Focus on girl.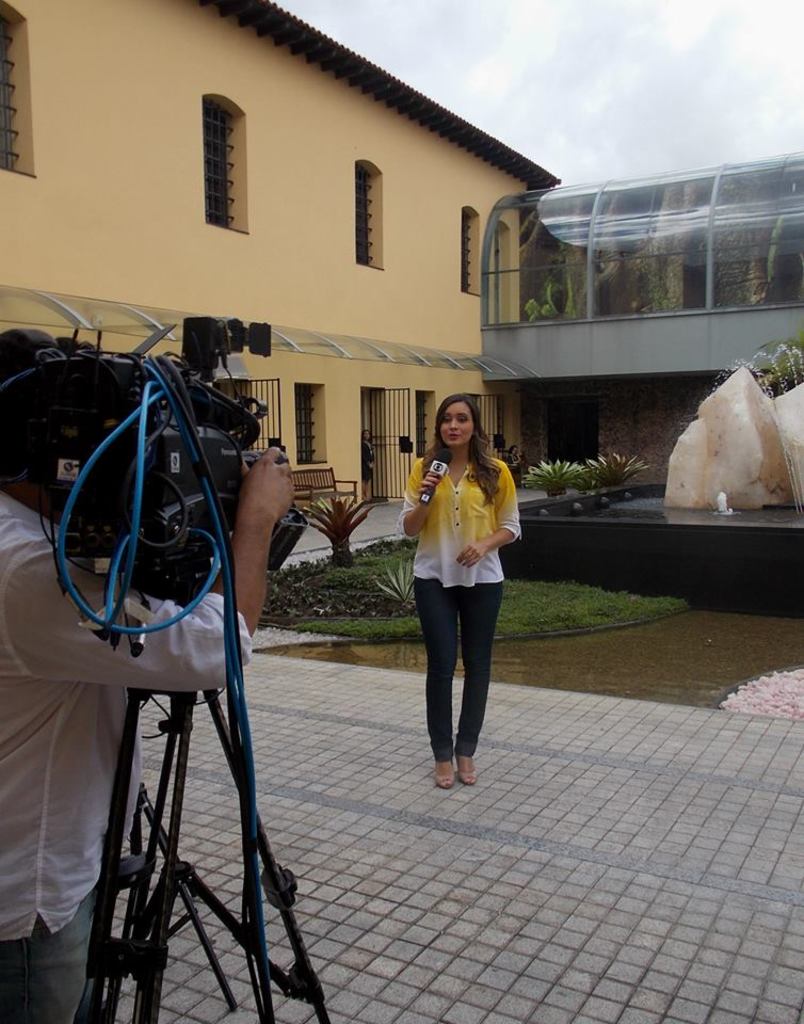
Focused at detection(400, 398, 521, 791).
